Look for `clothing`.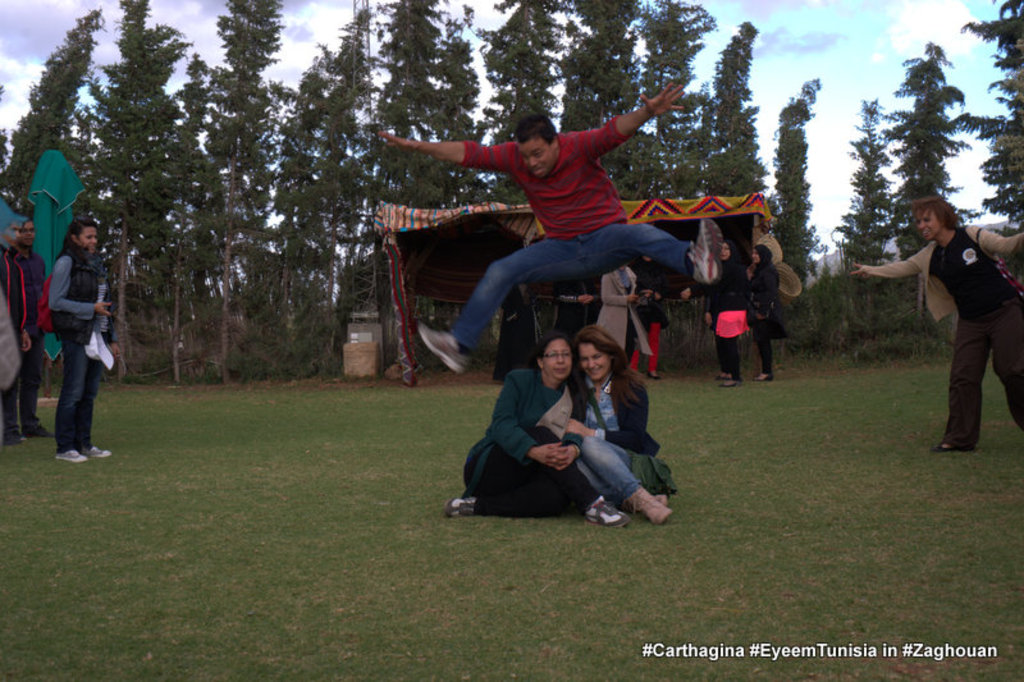
Found: [x1=690, y1=260, x2=741, y2=375].
